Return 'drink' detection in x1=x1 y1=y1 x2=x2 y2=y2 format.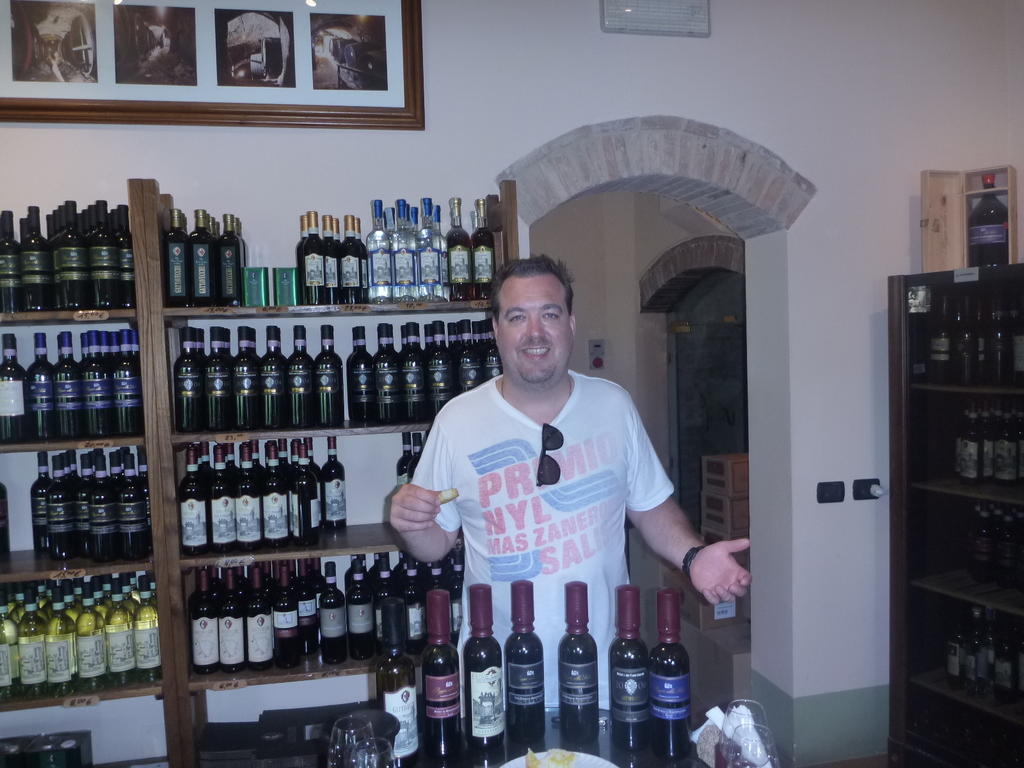
x1=349 y1=559 x2=367 y2=660.
